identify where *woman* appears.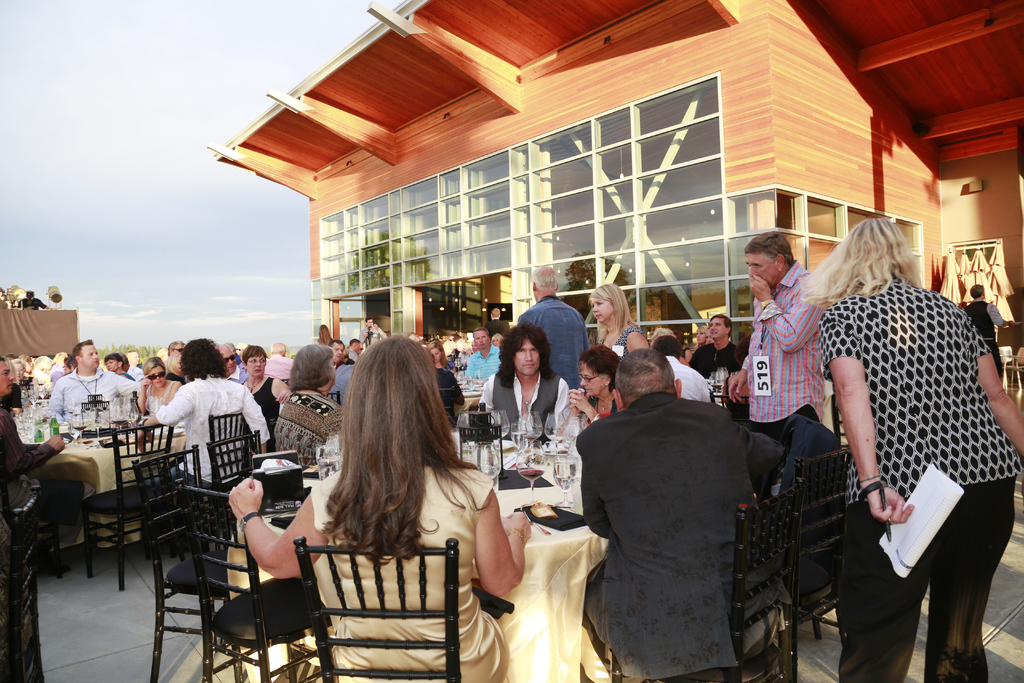
Appears at (799, 215, 1023, 682).
